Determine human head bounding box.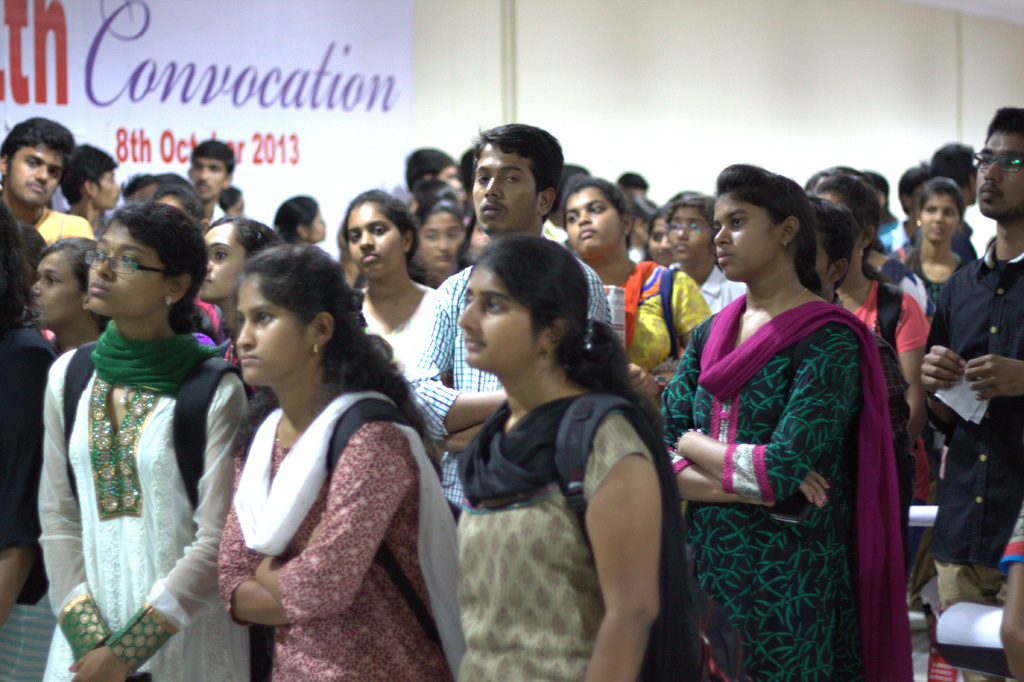
Determined: bbox=(209, 238, 351, 394).
